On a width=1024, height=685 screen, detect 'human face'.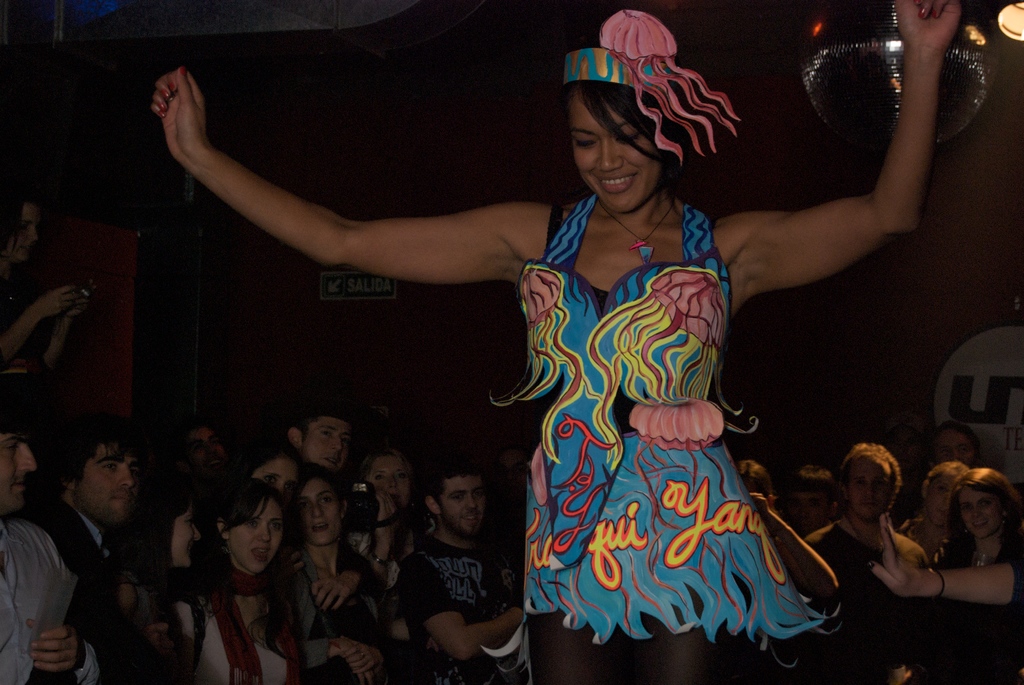
select_region(365, 463, 406, 508).
